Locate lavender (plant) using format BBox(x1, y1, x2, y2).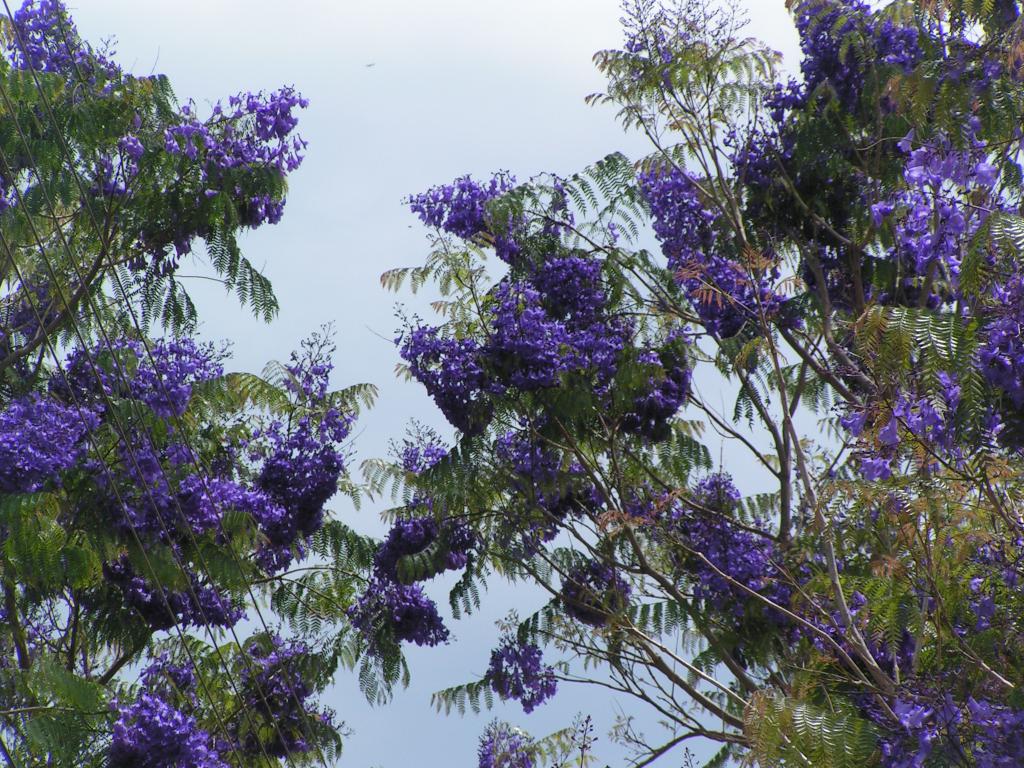
BBox(104, 545, 237, 647).
